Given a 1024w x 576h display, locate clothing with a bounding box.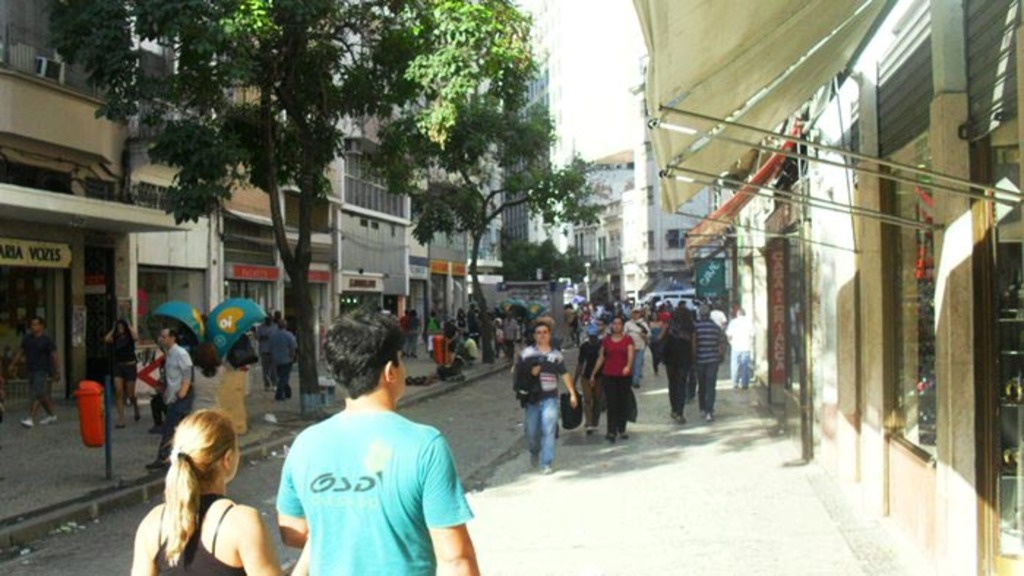
Located: locate(265, 382, 461, 561).
